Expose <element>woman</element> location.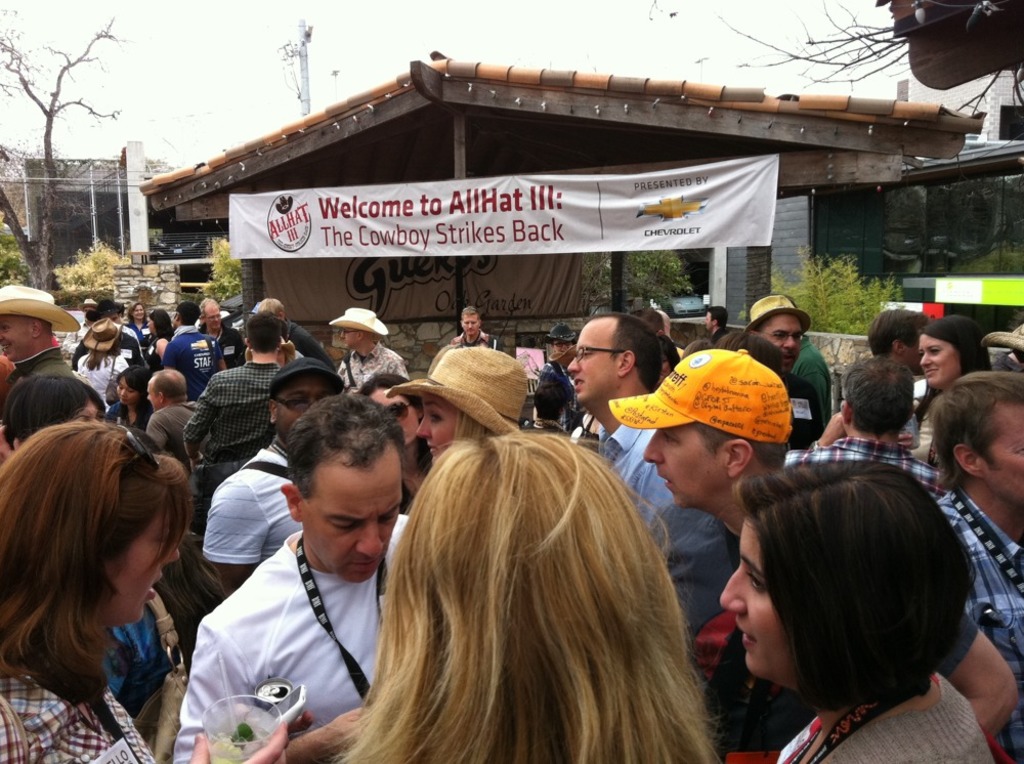
Exposed at rect(6, 371, 111, 457).
